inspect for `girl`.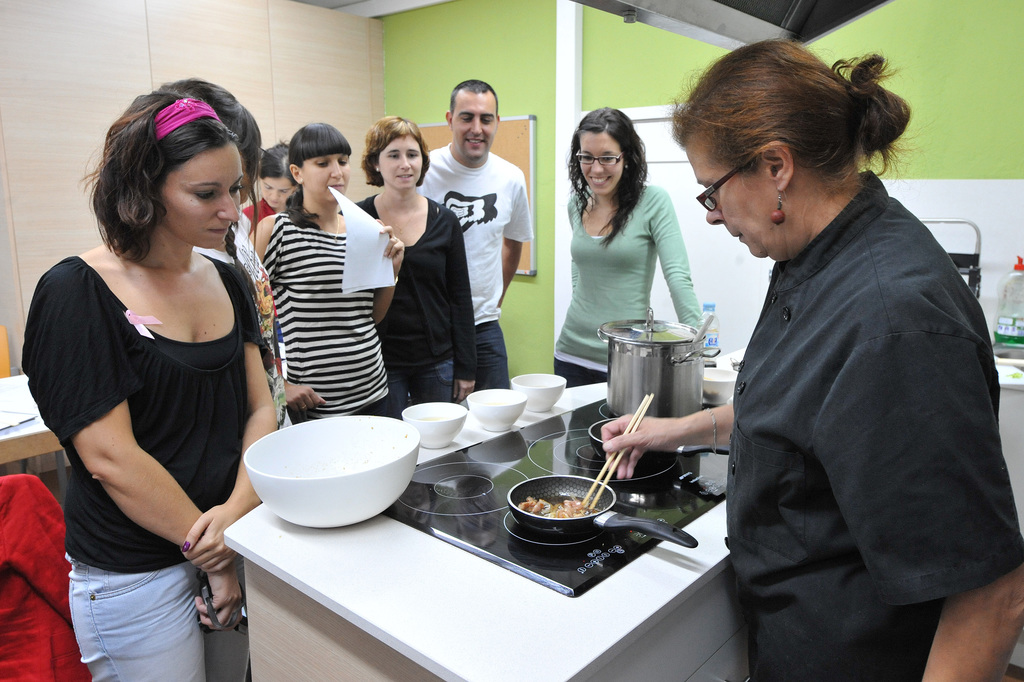
Inspection: [x1=247, y1=125, x2=402, y2=413].
